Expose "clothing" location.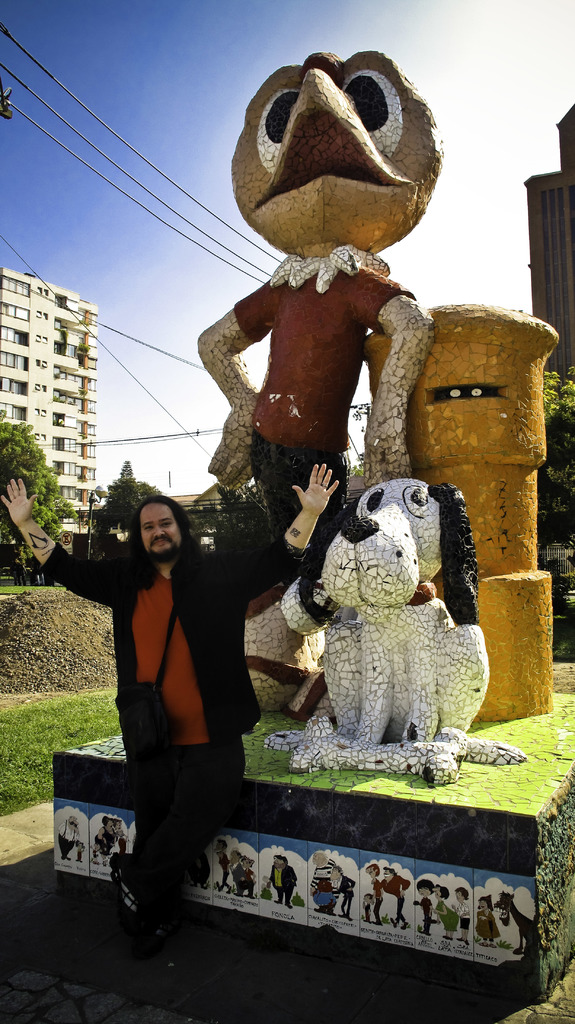
Exposed at crop(235, 264, 417, 566).
